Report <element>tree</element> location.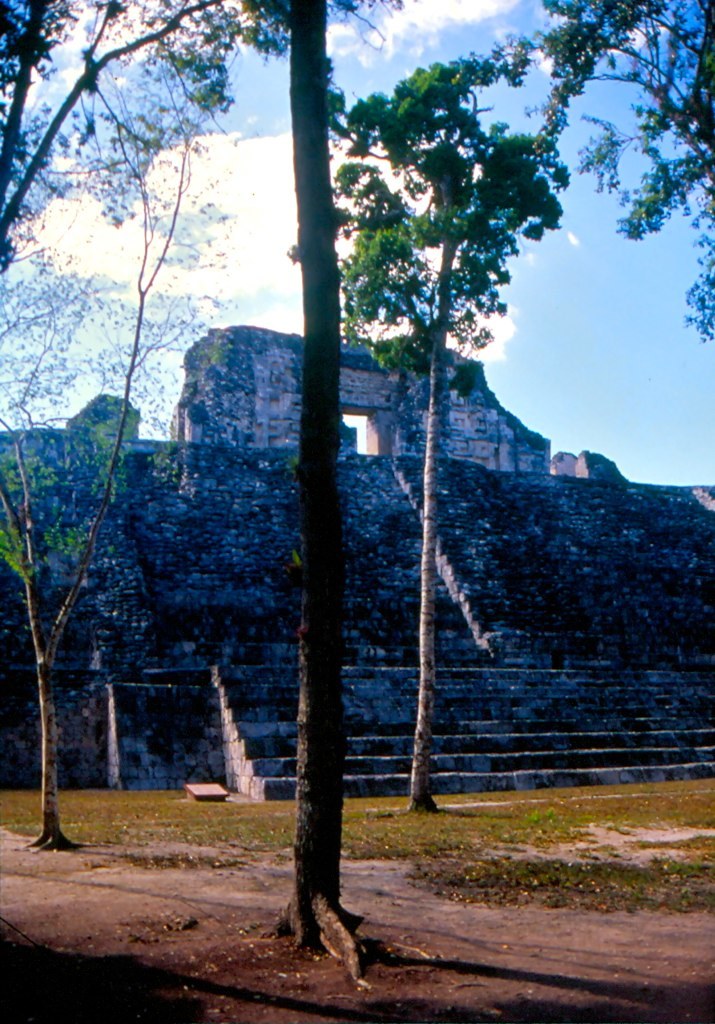
Report: [0,1,270,852].
